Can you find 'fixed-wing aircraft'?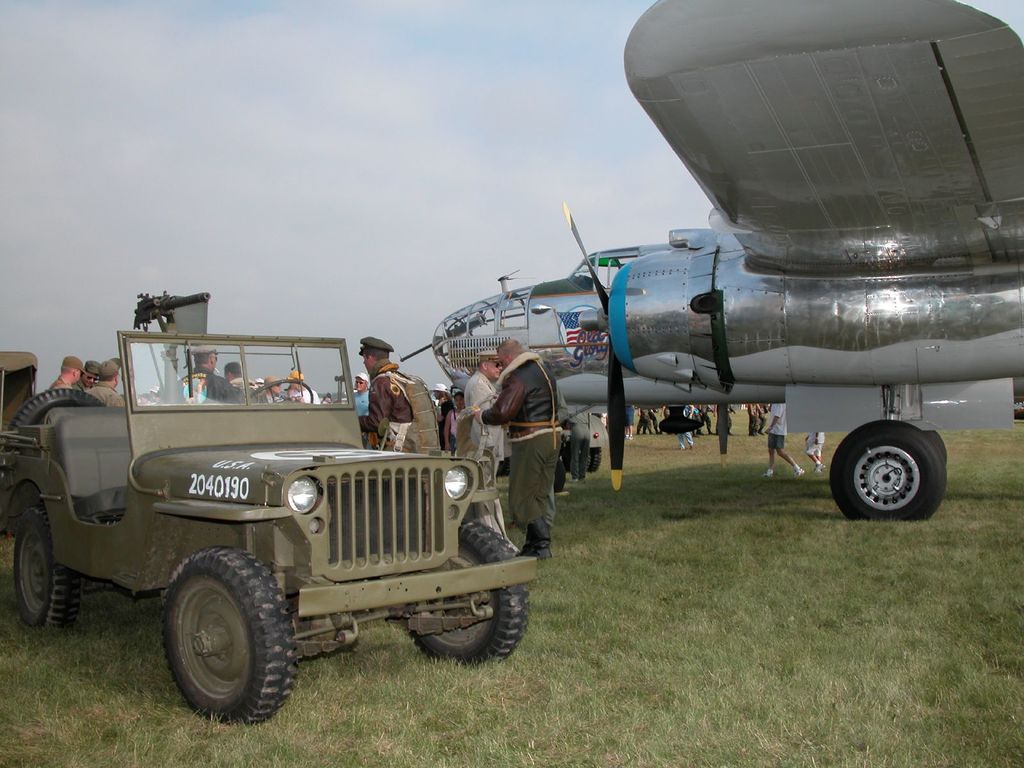
Yes, bounding box: [x1=419, y1=0, x2=1023, y2=517].
